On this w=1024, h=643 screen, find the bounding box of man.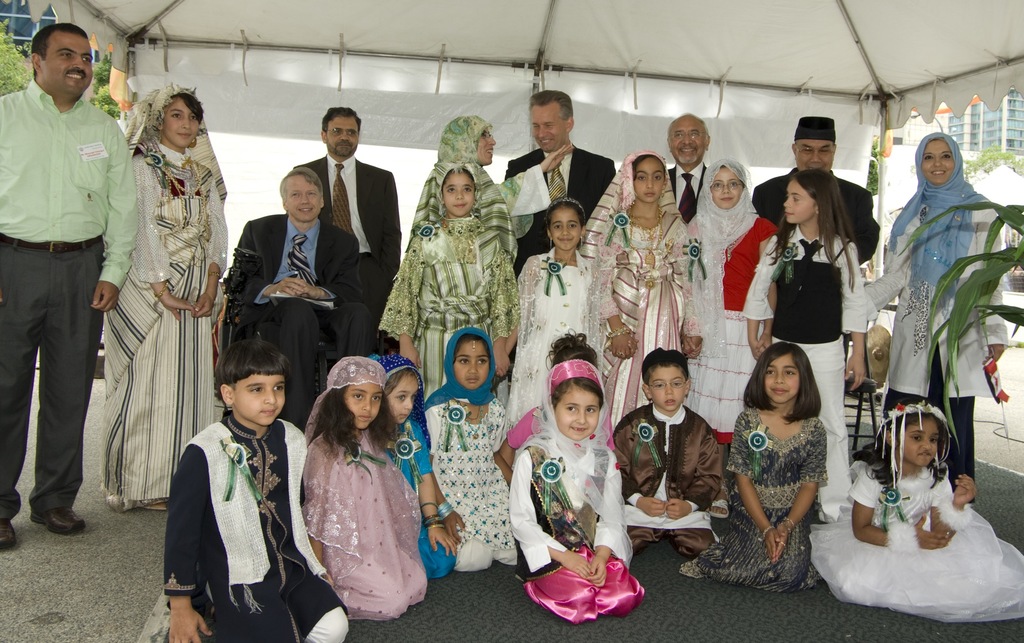
Bounding box: [x1=664, y1=115, x2=724, y2=311].
